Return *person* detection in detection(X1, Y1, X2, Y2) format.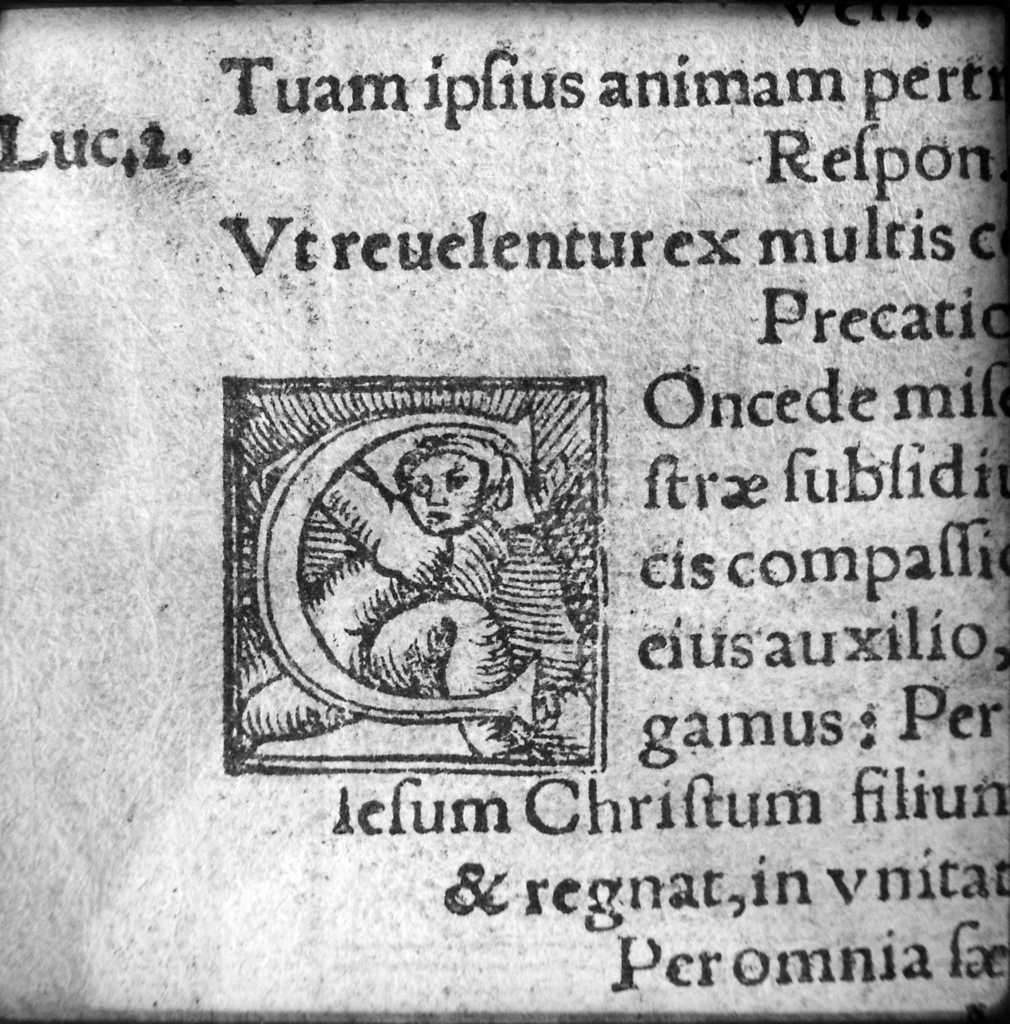
detection(288, 430, 585, 729).
